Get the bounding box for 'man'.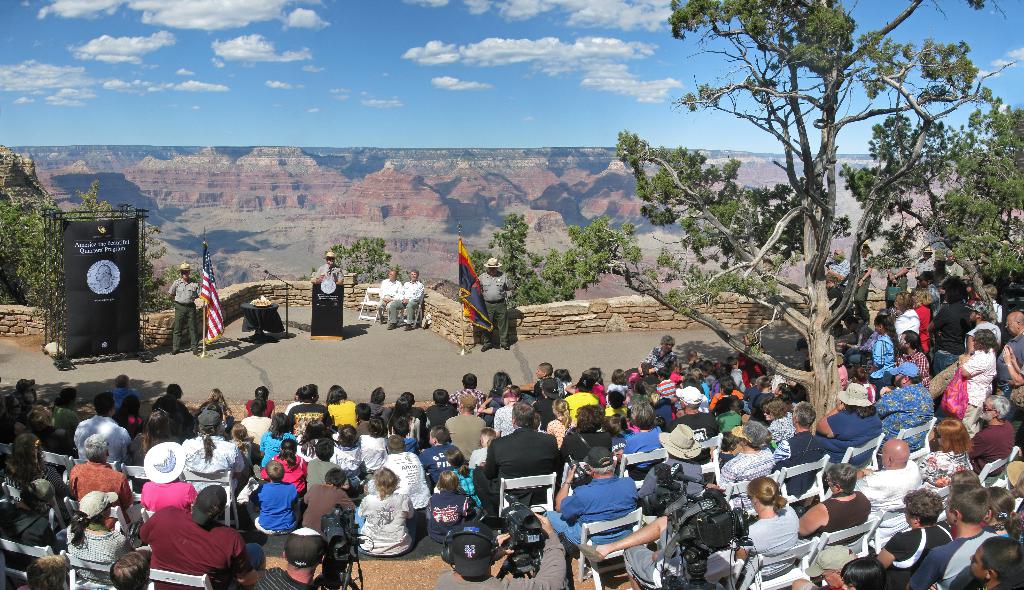
BBox(929, 275, 977, 377).
